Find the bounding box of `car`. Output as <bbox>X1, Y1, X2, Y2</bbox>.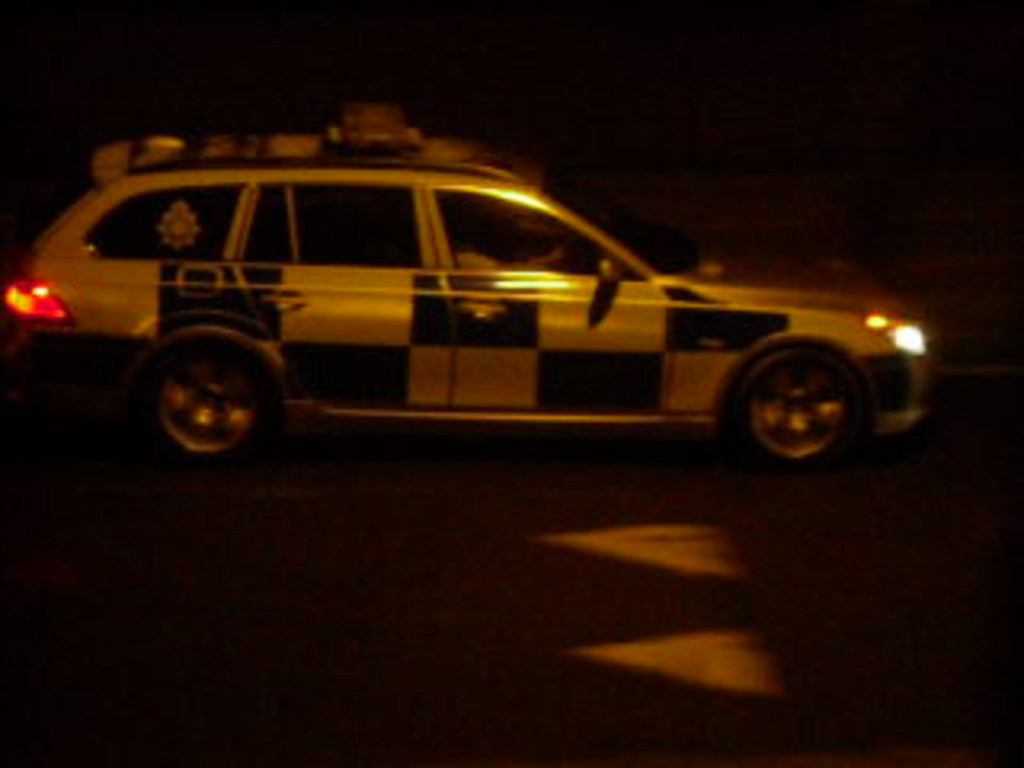
<bbox>0, 109, 950, 464</bbox>.
